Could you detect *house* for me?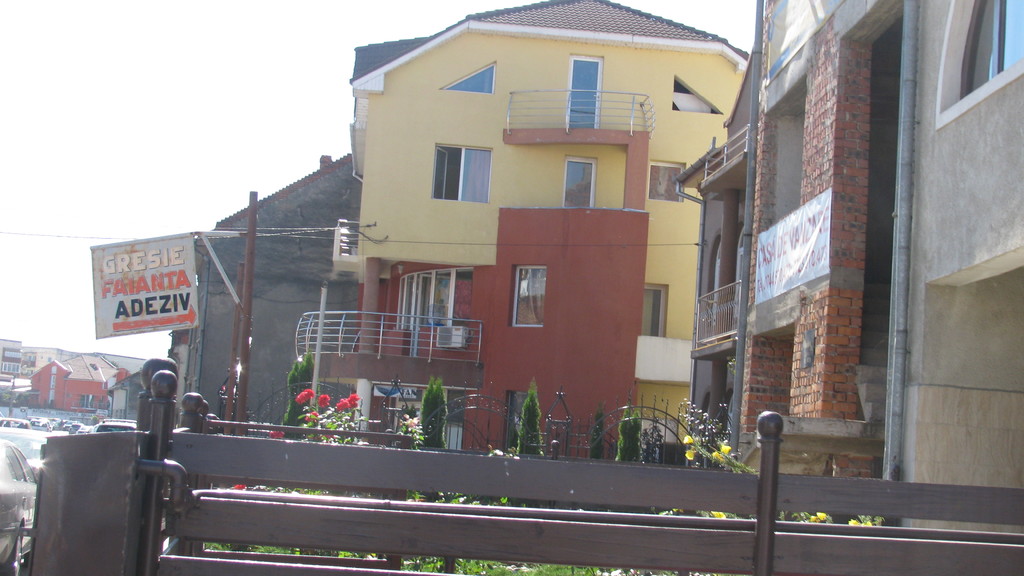
Detection result: region(229, 0, 884, 487).
